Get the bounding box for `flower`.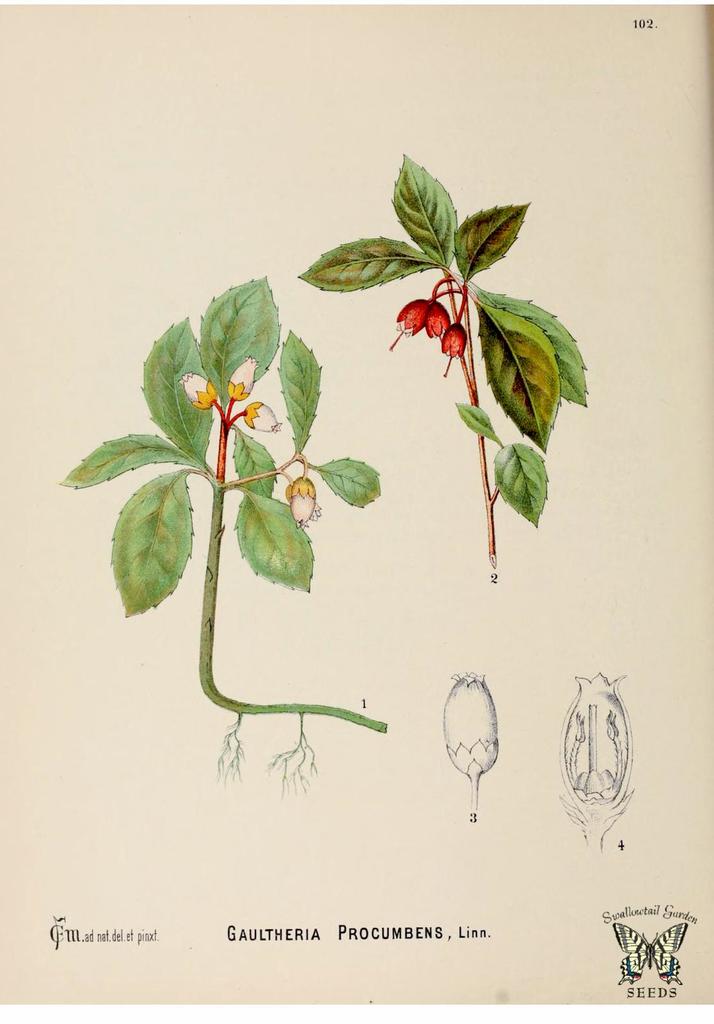
crop(247, 393, 290, 429).
